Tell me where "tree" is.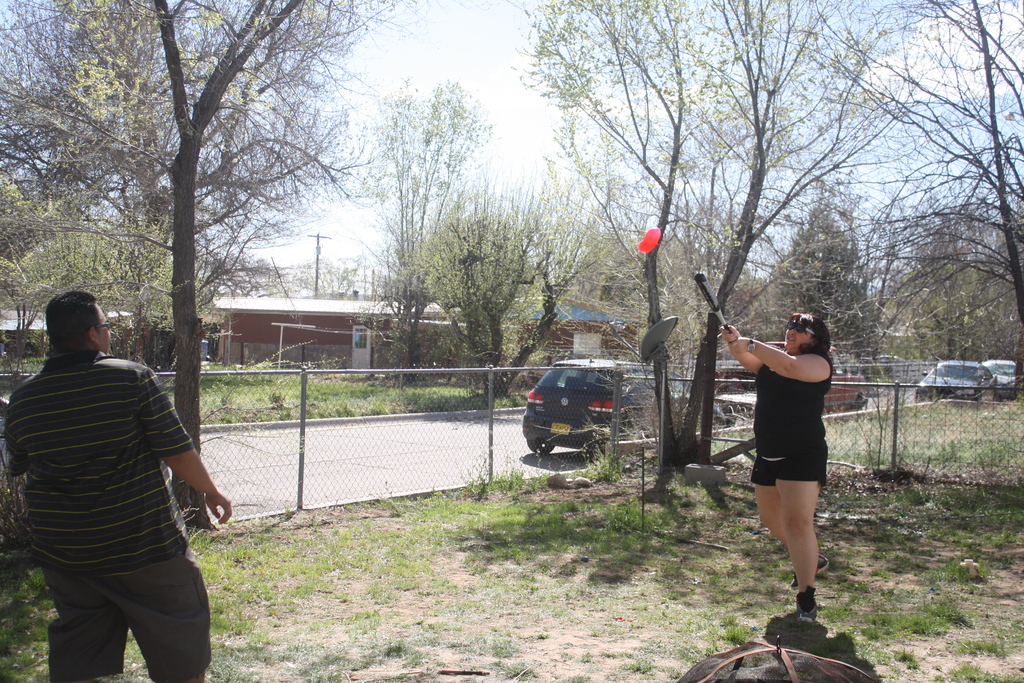
"tree" is at box(401, 192, 637, 431).
